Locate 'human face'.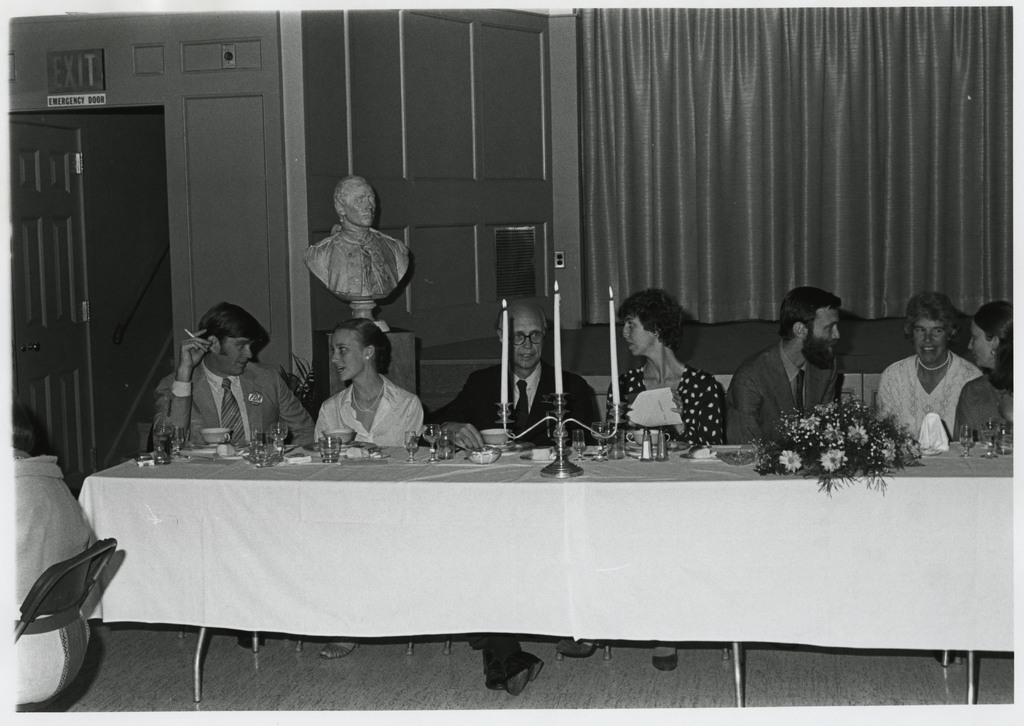
Bounding box: (804,308,840,366).
